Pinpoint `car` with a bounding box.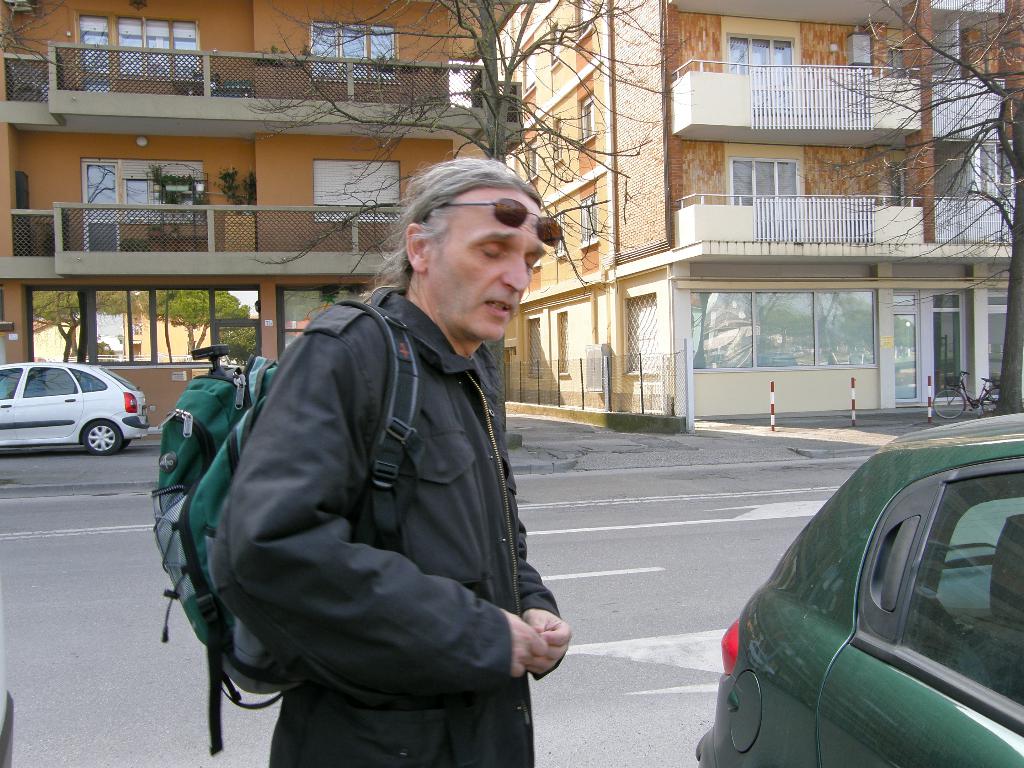
pyautogui.locateOnScreen(0, 357, 149, 455).
